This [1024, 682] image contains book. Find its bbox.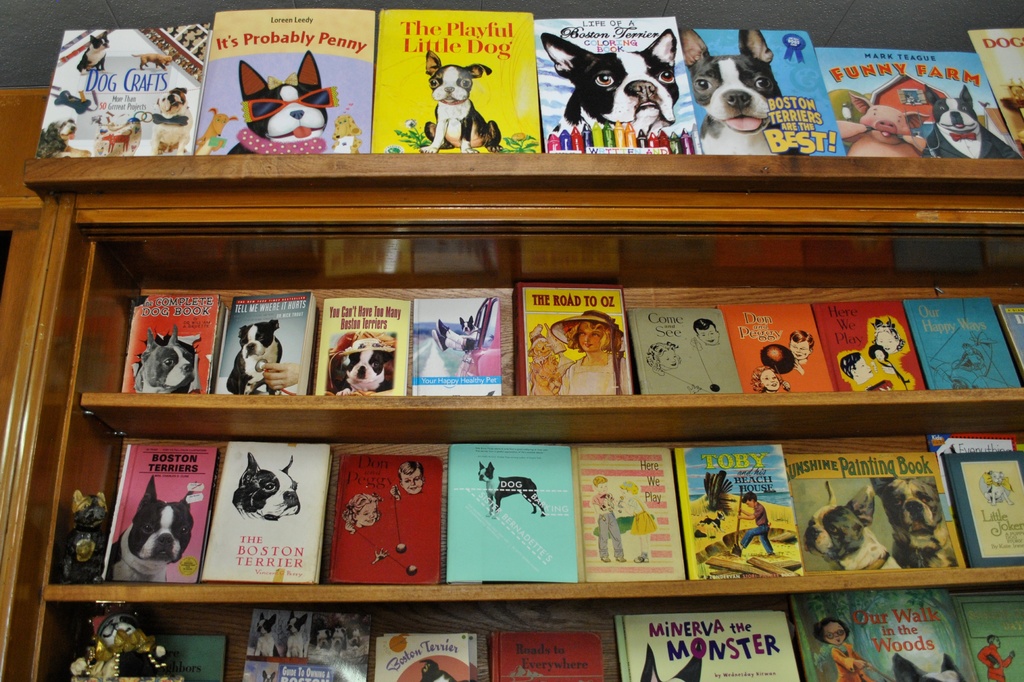
box=[334, 448, 442, 586].
